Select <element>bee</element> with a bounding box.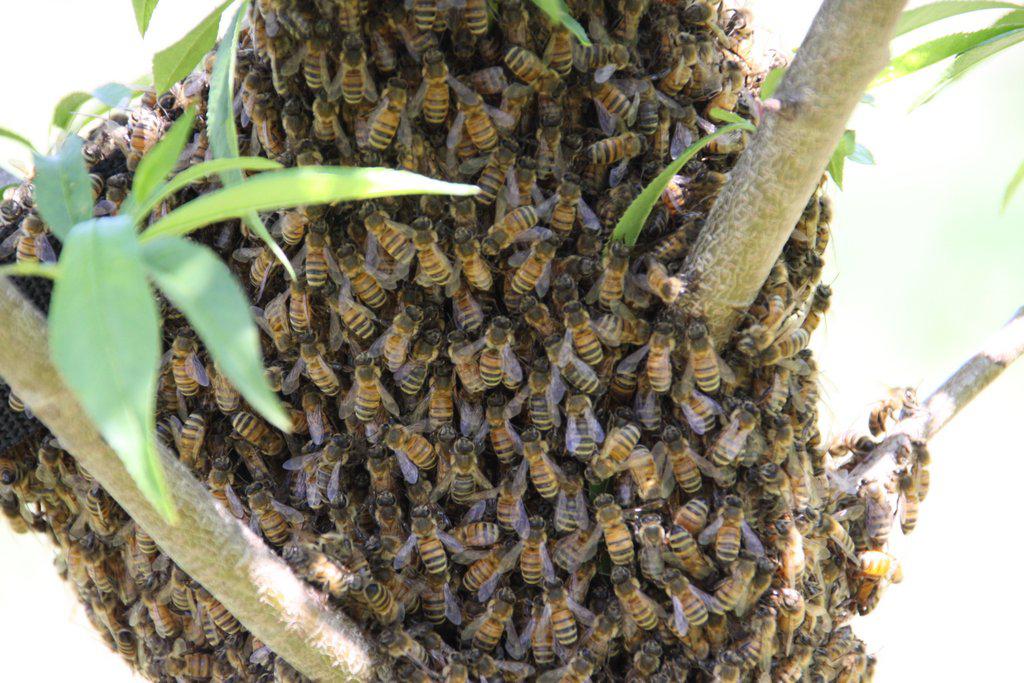
(772,508,789,569).
